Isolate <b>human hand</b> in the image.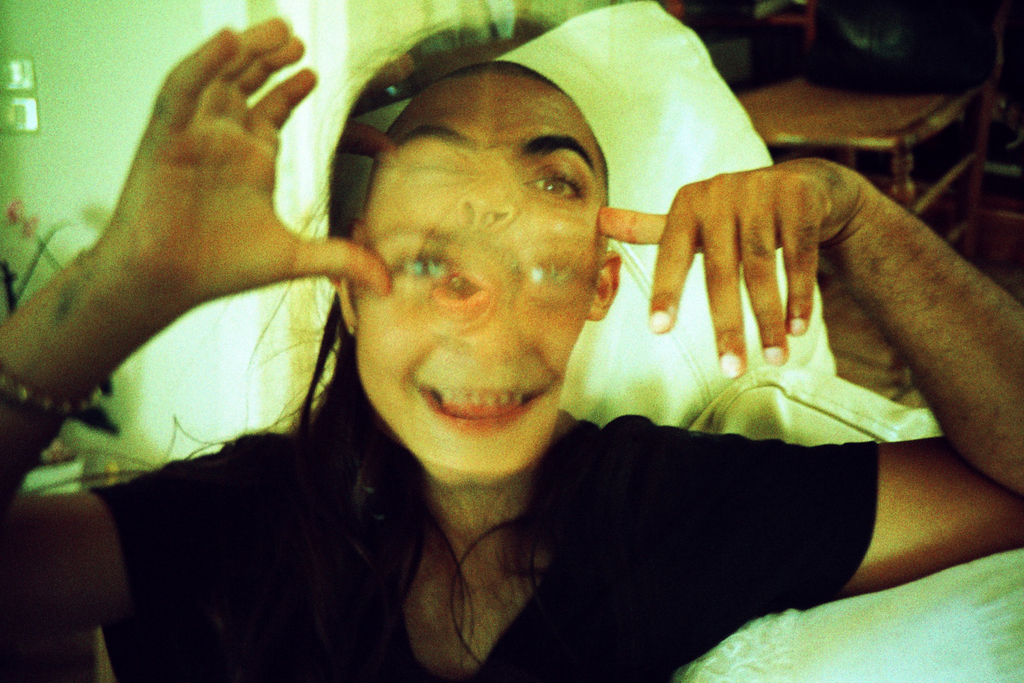
Isolated region: pyautogui.locateOnScreen(0, 15, 391, 632).
